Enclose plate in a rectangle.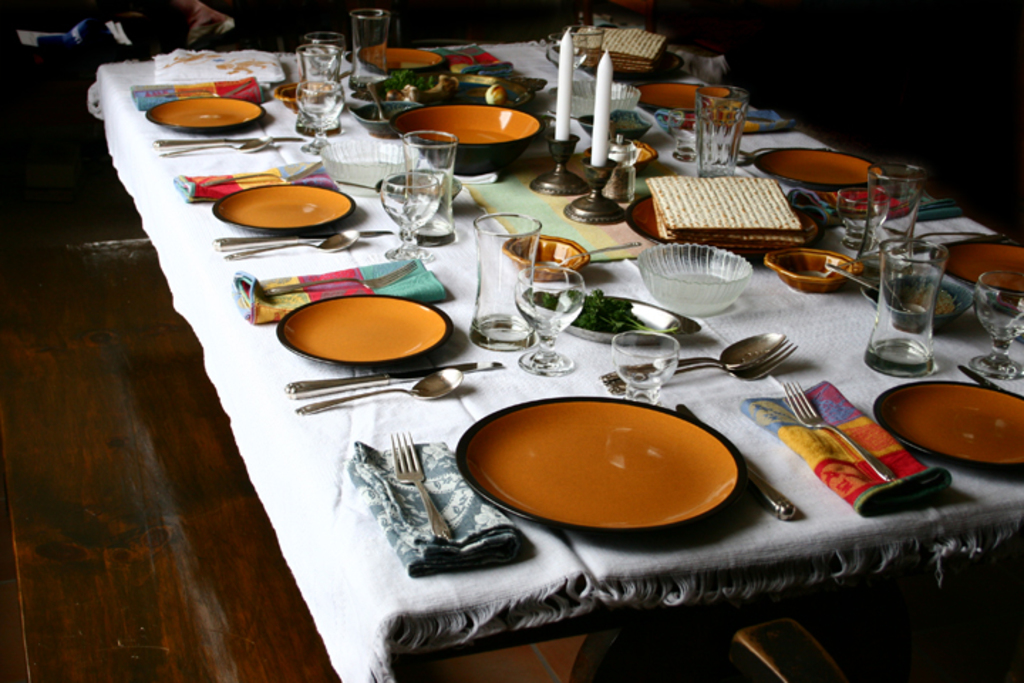
bbox(351, 43, 442, 71).
